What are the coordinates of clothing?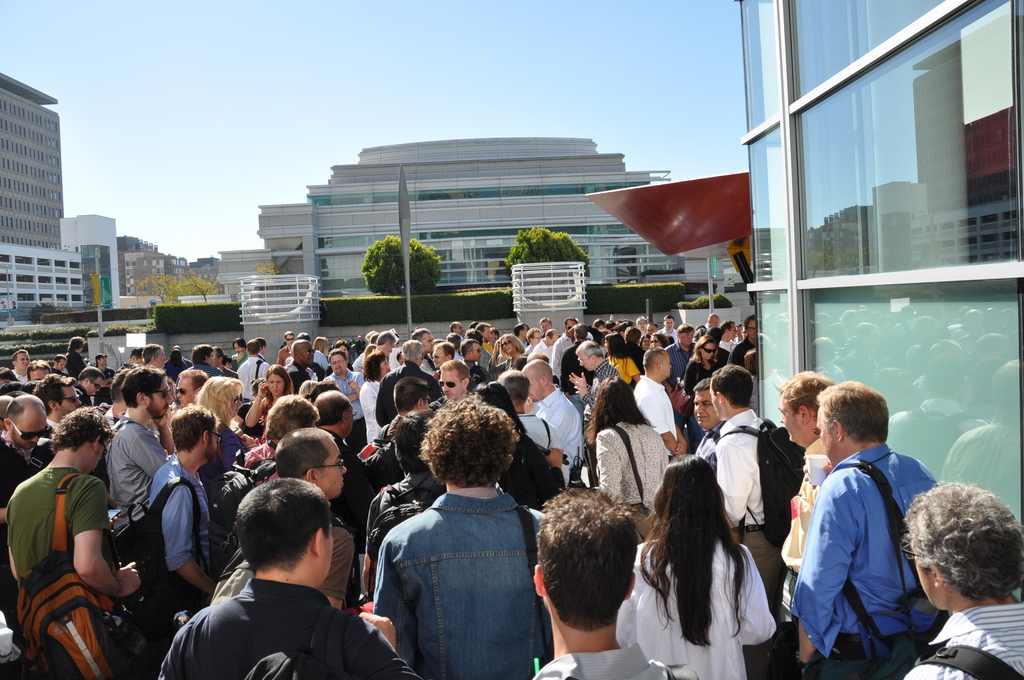
select_region(726, 336, 748, 365).
